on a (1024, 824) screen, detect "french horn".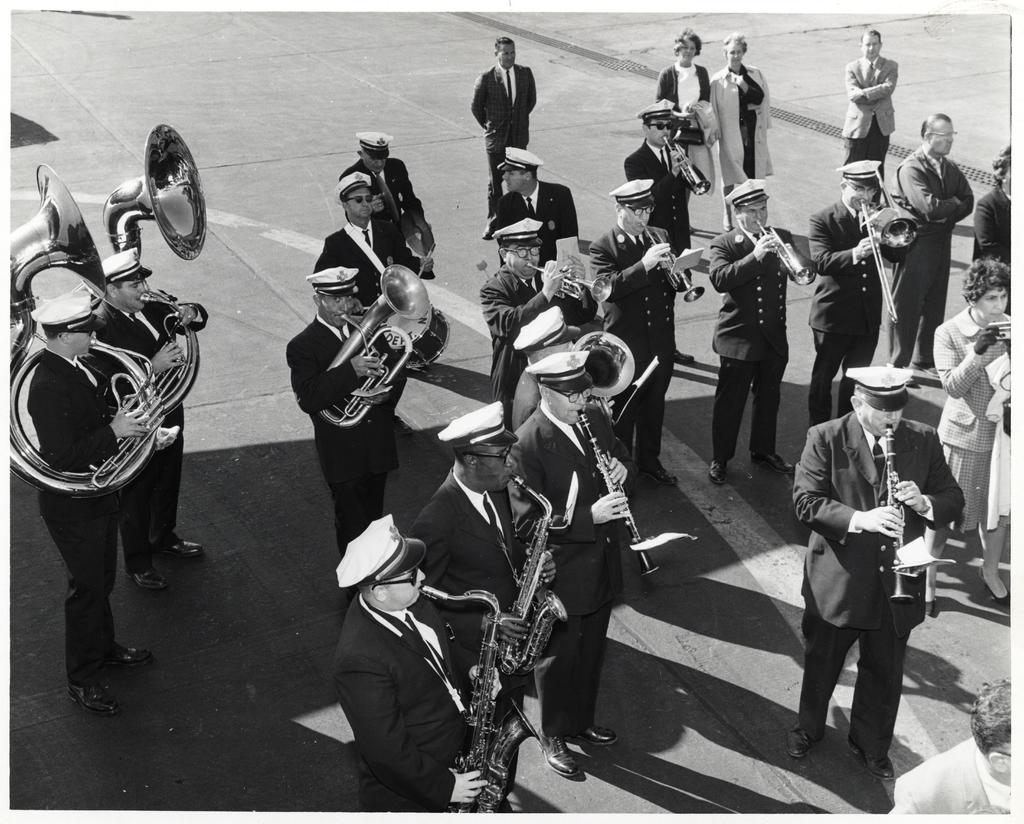
x1=525, y1=254, x2=618, y2=307.
